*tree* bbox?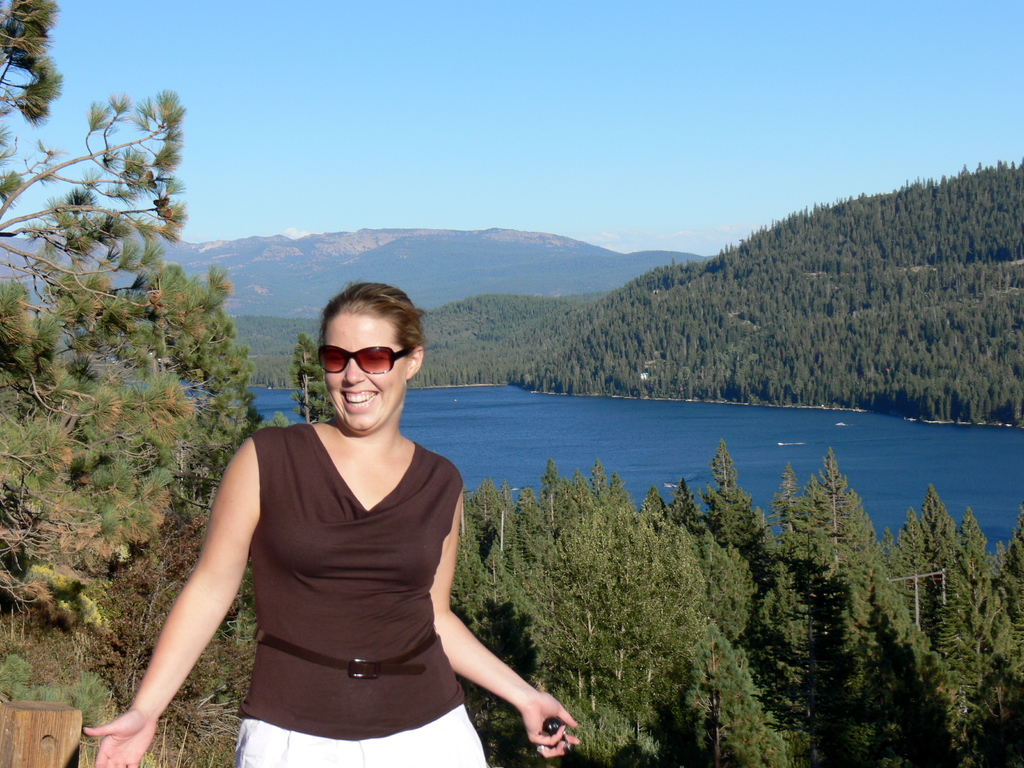
BBox(12, 82, 253, 674)
